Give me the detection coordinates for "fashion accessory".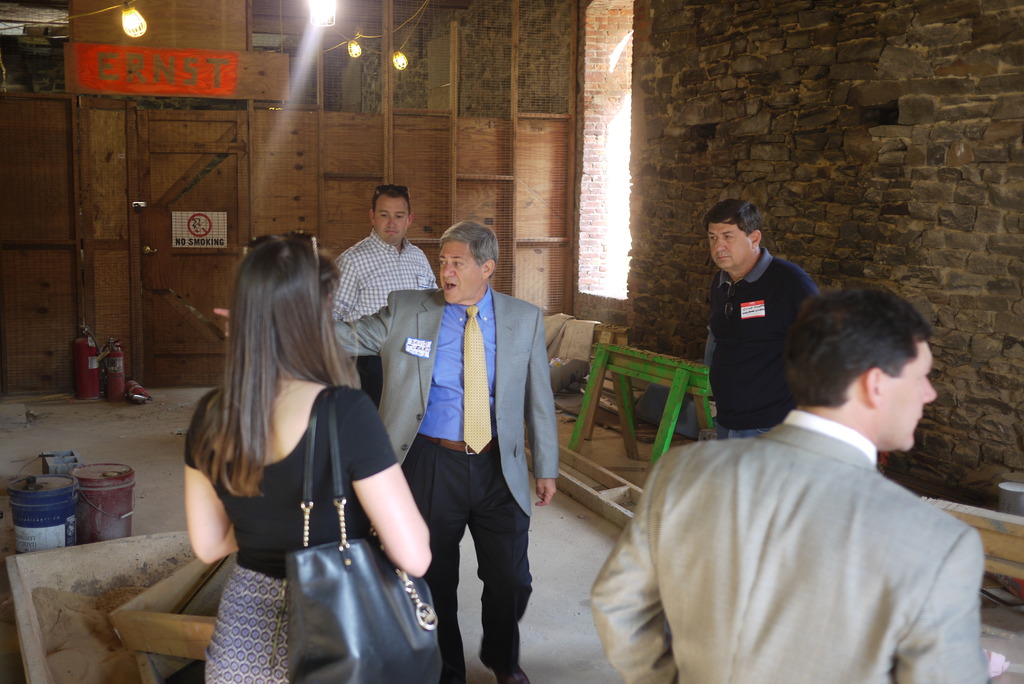
l=462, t=305, r=493, b=455.
